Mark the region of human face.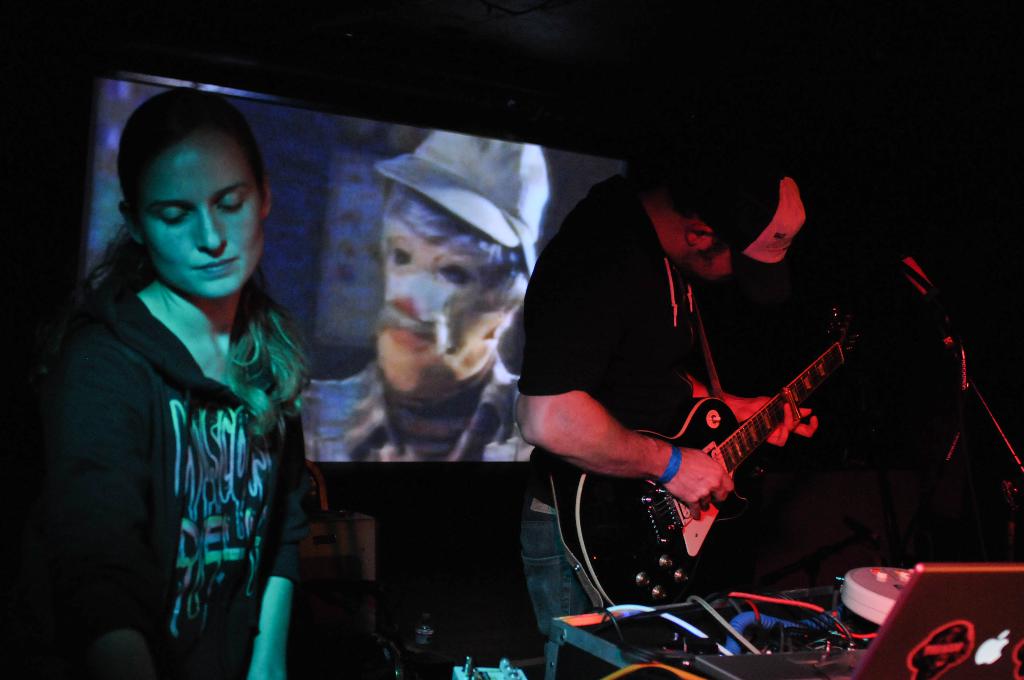
Region: (355, 188, 526, 391).
